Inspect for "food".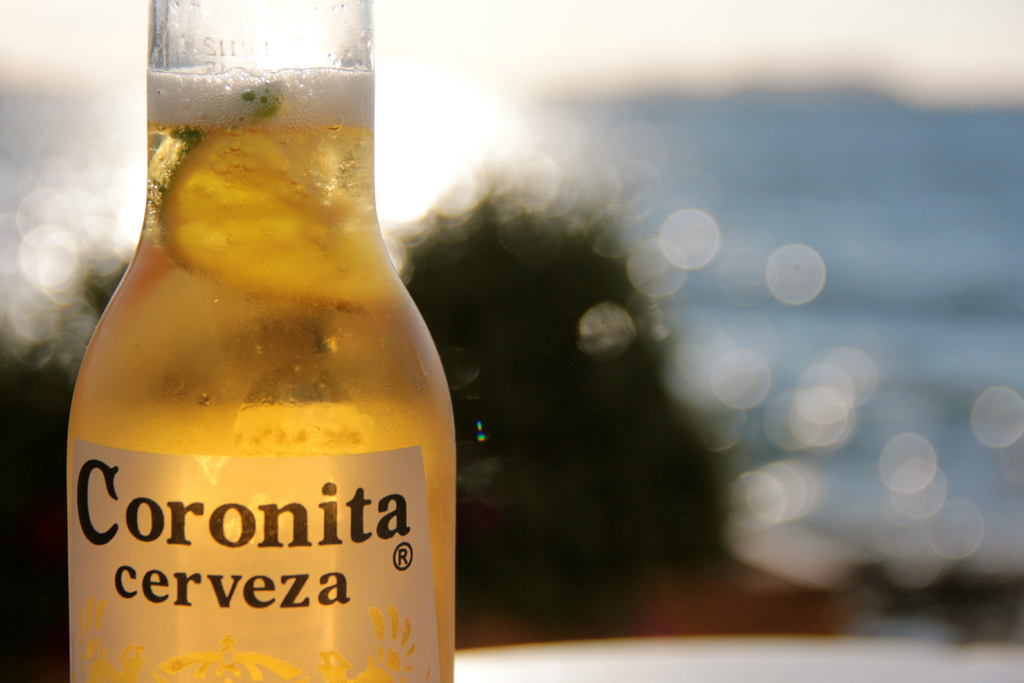
Inspection: <box>67,72,449,652</box>.
